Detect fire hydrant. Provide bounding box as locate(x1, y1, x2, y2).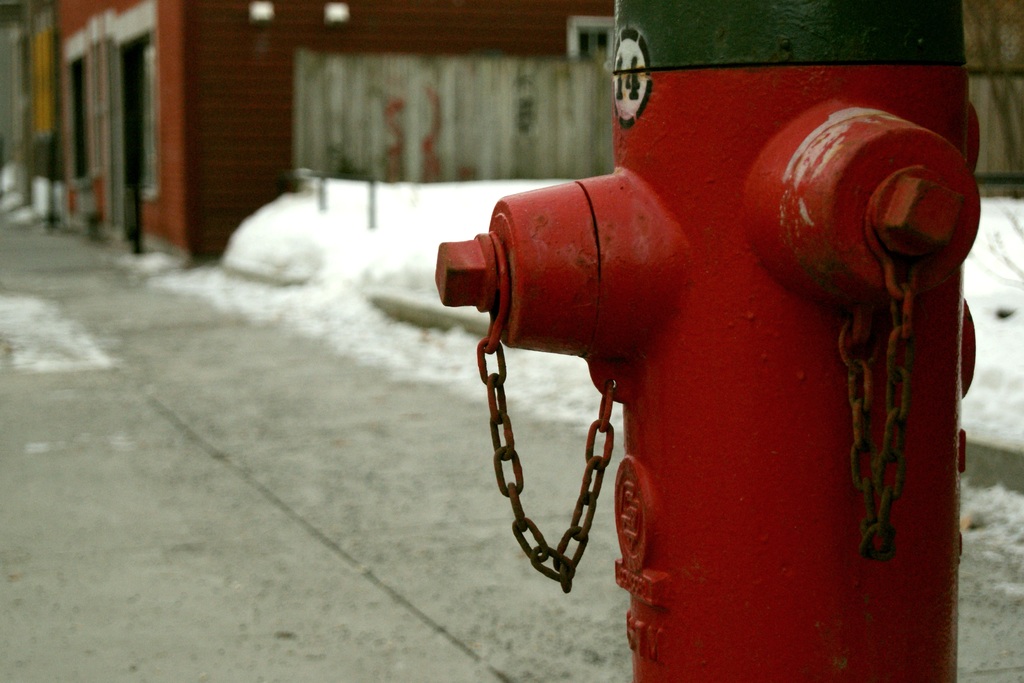
locate(434, 0, 981, 682).
